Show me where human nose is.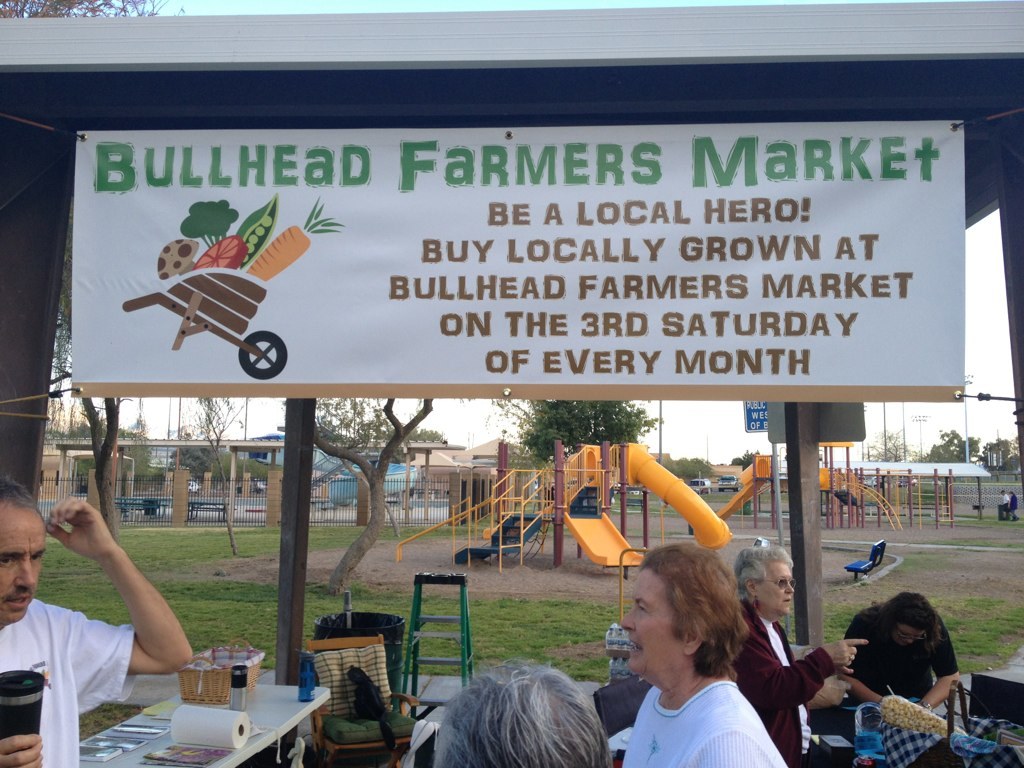
human nose is at 785 585 797 594.
